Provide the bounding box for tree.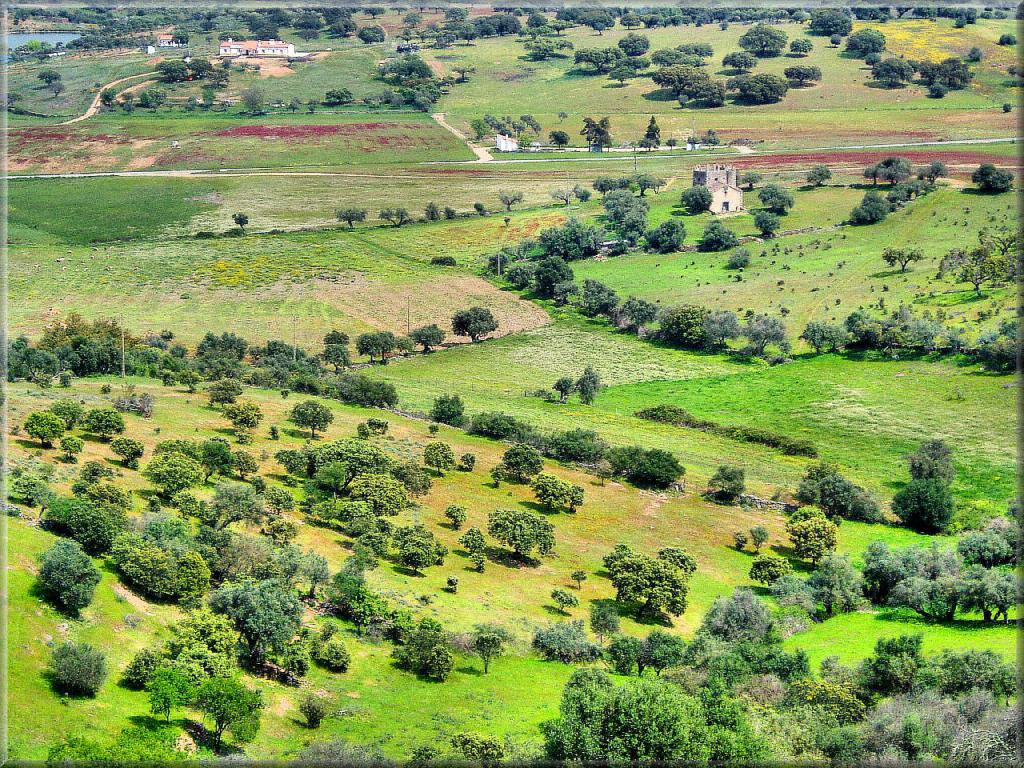
(left=305, top=99, right=314, bottom=113).
